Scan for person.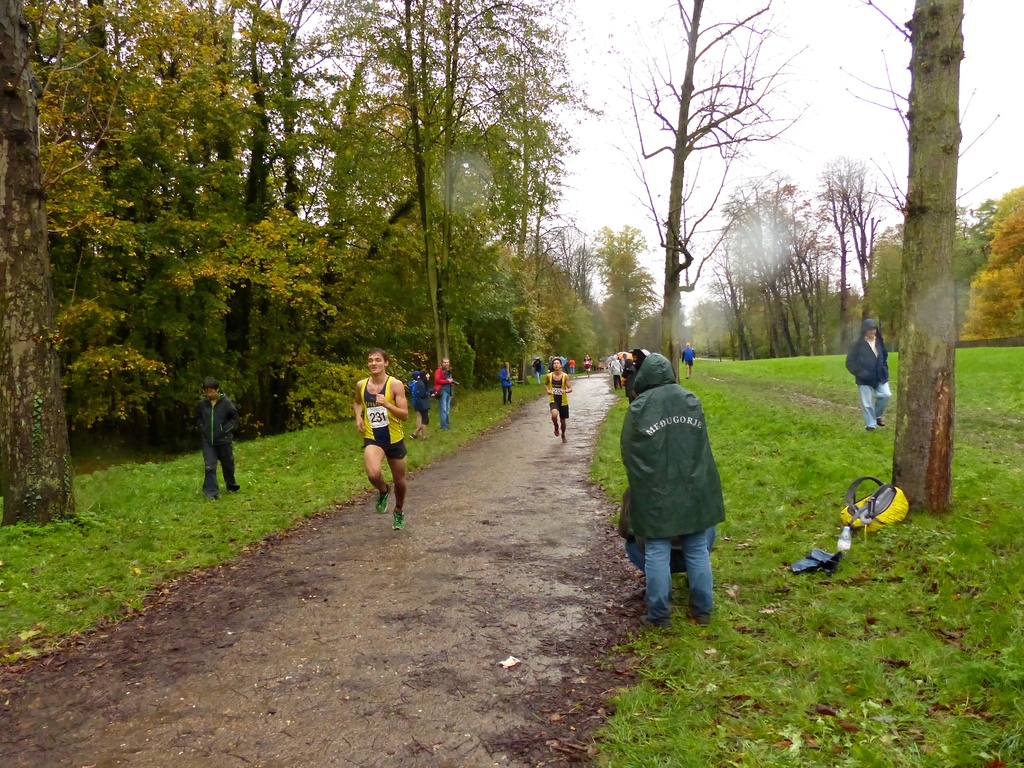
Scan result: <bbox>683, 342, 691, 379</bbox>.
